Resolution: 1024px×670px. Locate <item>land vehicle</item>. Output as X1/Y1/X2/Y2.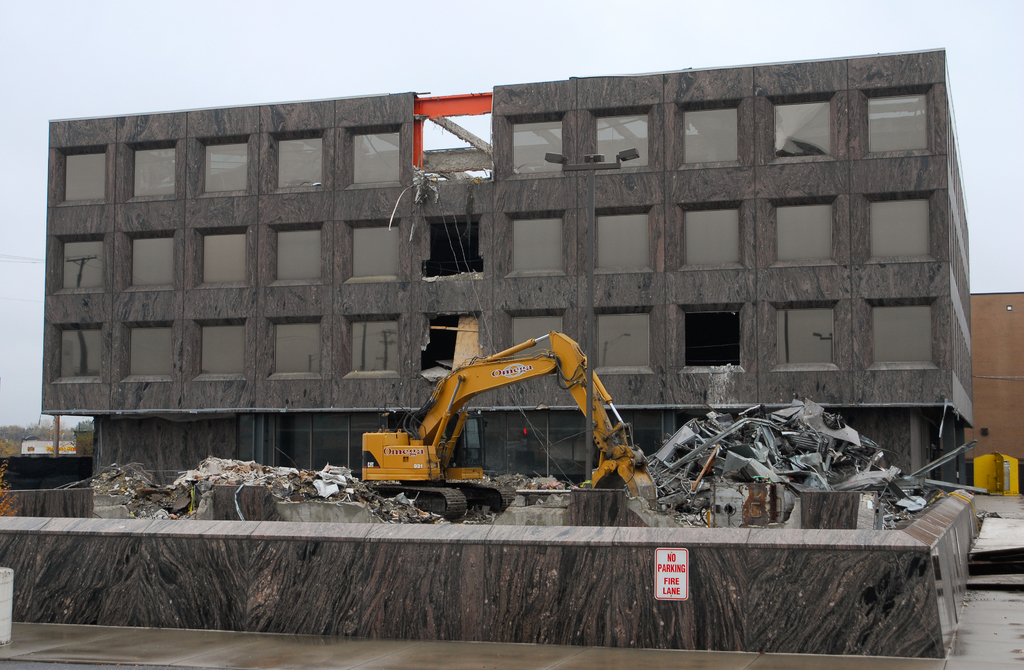
341/316/691/525.
